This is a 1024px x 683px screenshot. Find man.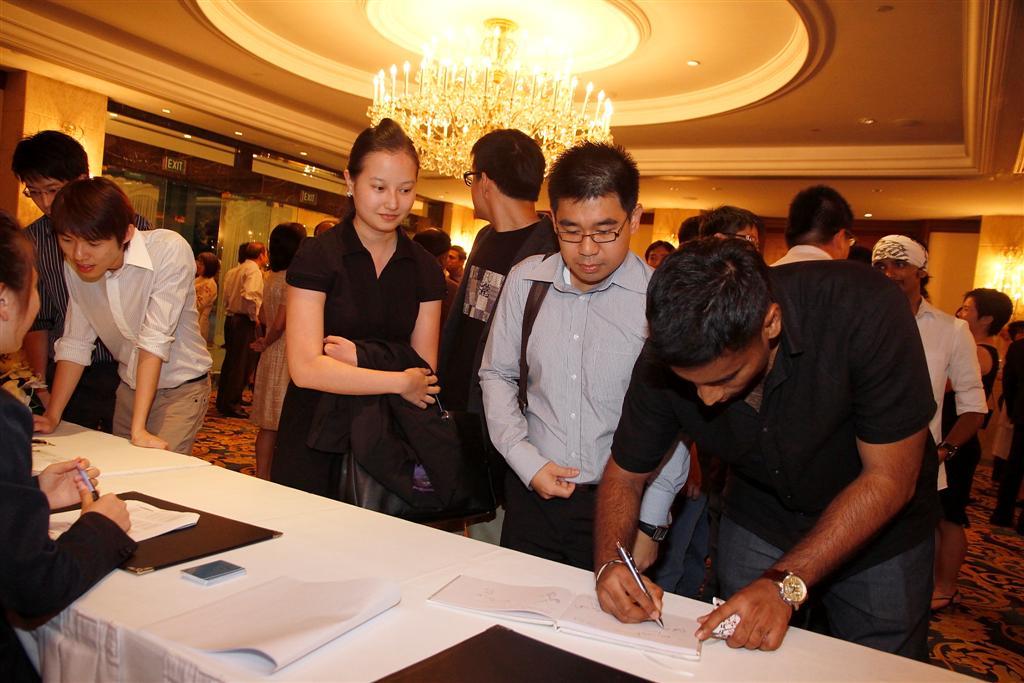
Bounding box: (871, 235, 992, 520).
